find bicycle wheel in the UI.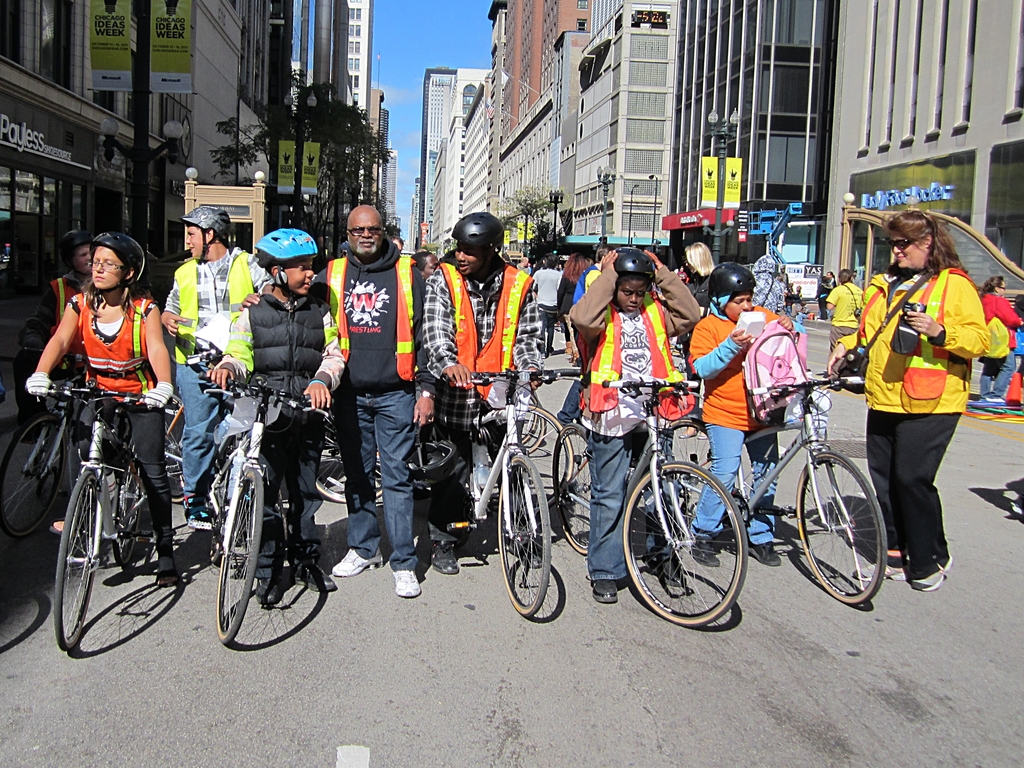
UI element at l=518, t=390, r=547, b=456.
